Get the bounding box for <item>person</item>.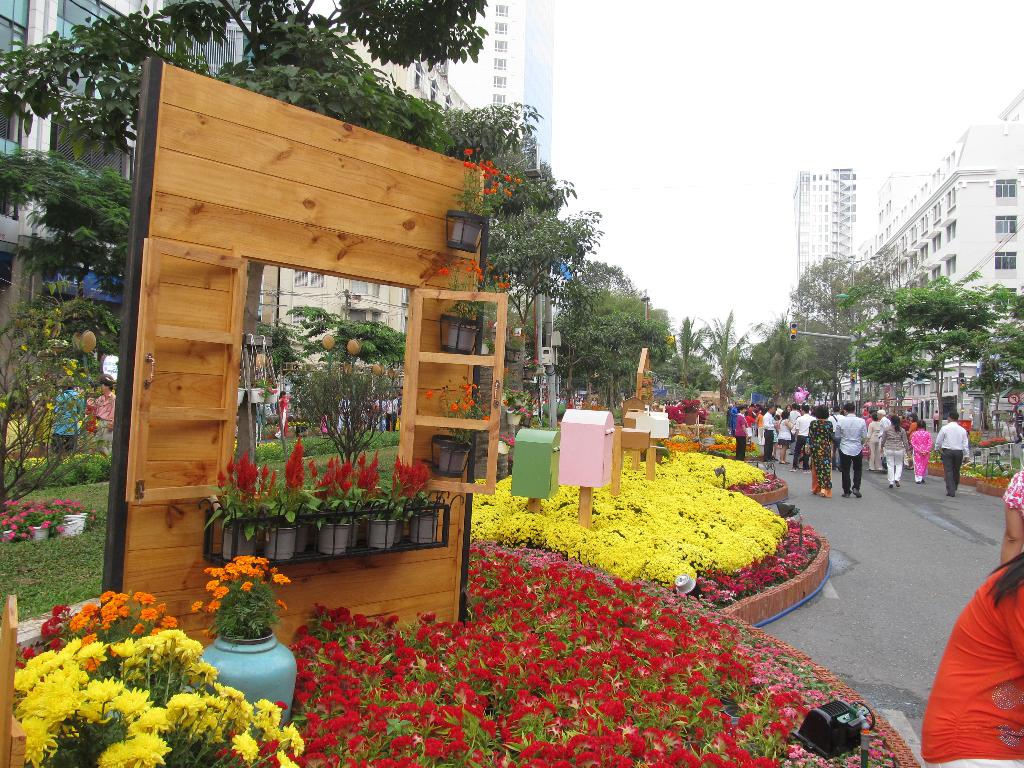
Rect(1002, 467, 1023, 561).
